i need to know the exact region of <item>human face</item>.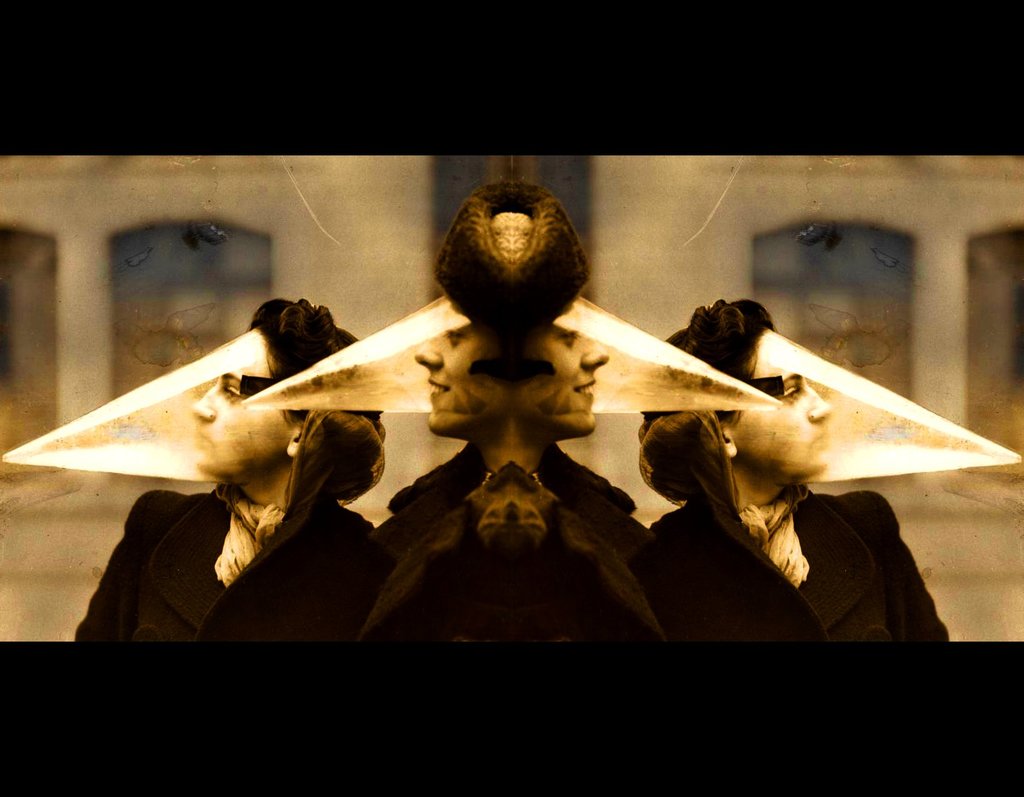
Region: (x1=416, y1=302, x2=503, y2=436).
